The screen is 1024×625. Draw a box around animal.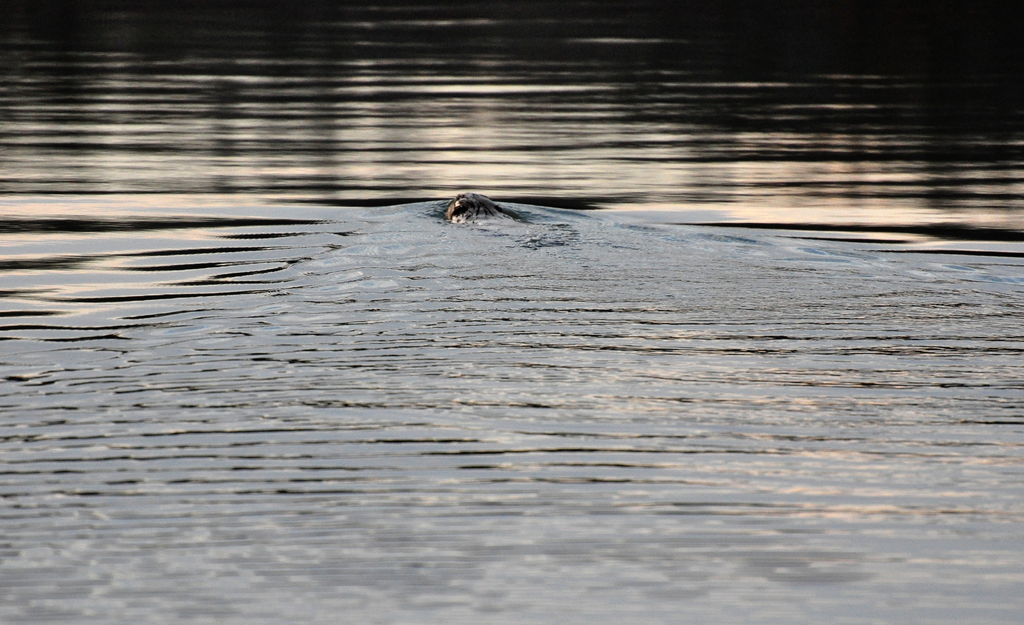
445, 191, 528, 223.
